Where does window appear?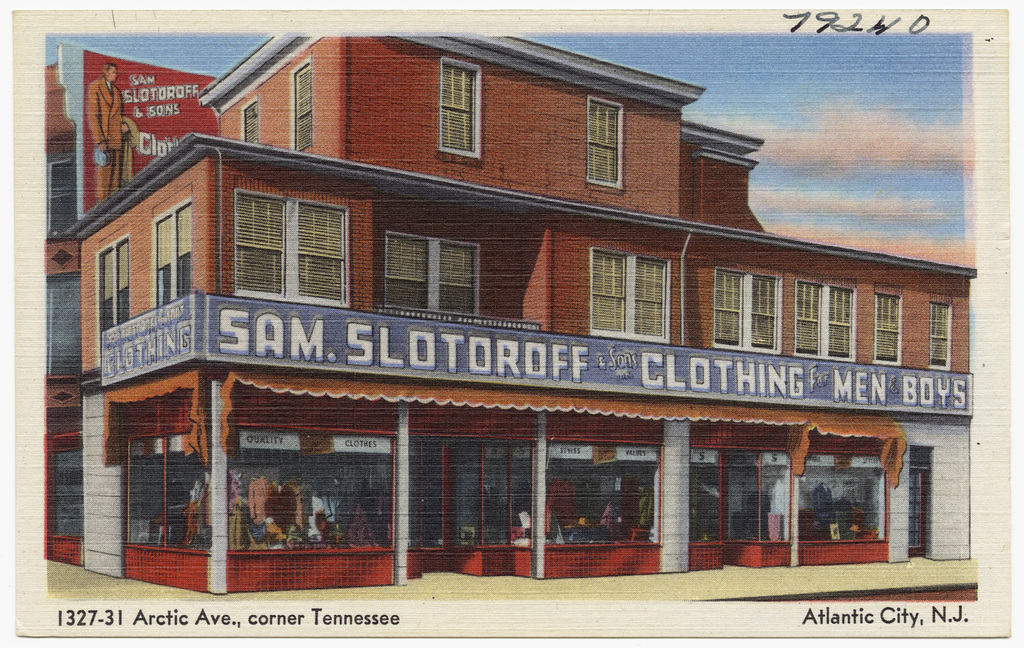
Appears at pyautogui.locateOnScreen(582, 100, 620, 191).
